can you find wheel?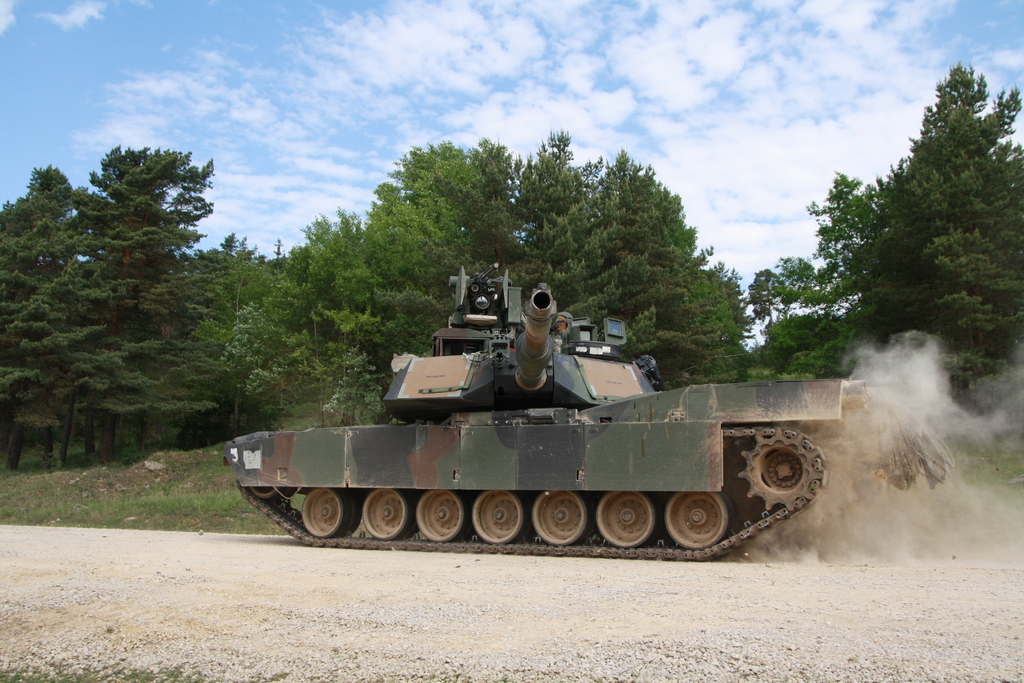
Yes, bounding box: [744, 446, 808, 517].
